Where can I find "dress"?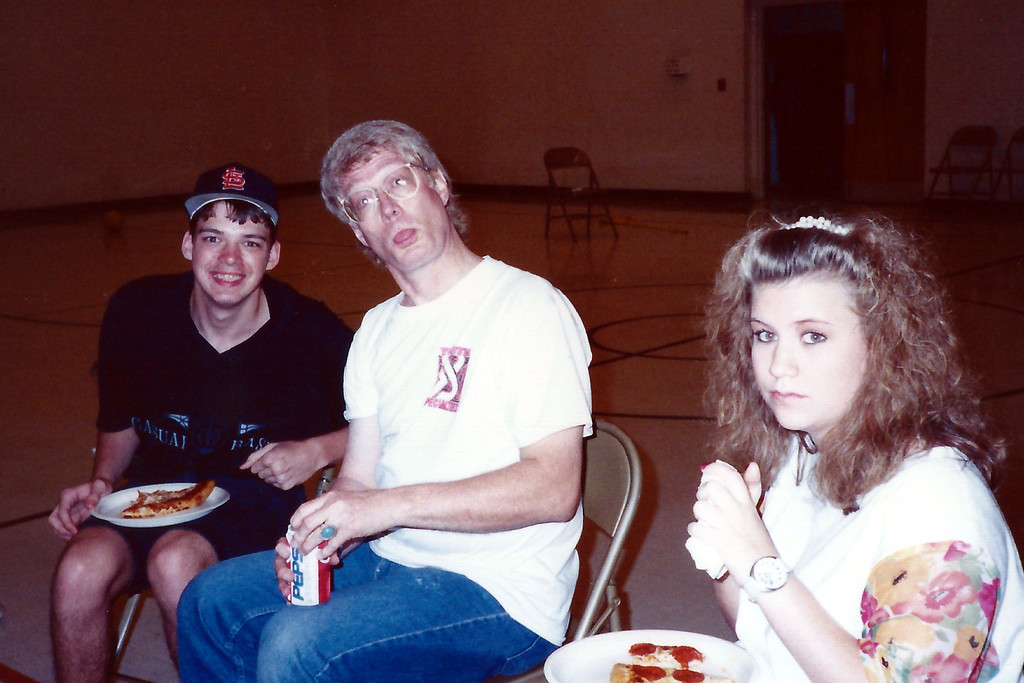
You can find it at <box>676,371,993,672</box>.
